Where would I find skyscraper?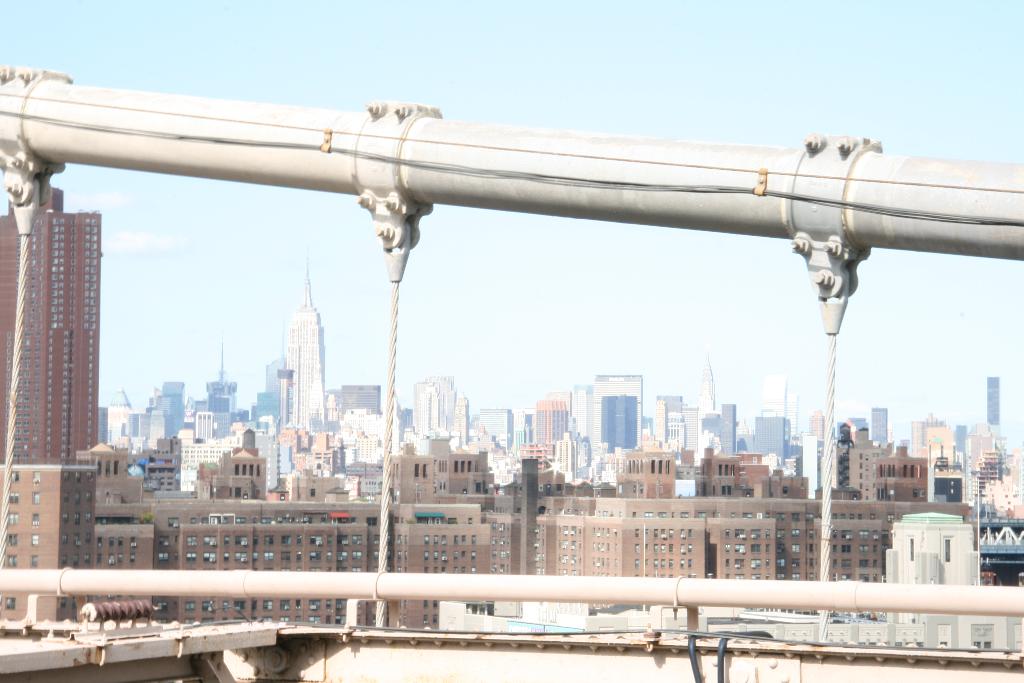
At pyautogui.locateOnScreen(586, 370, 644, 458).
